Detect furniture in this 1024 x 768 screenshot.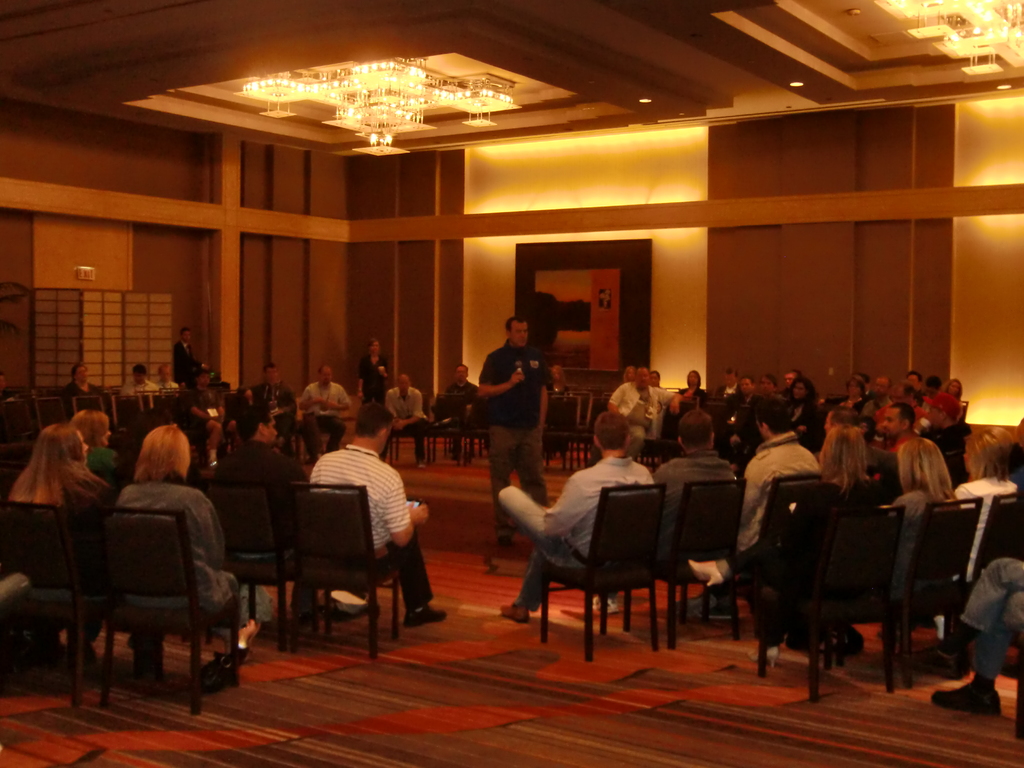
Detection: locate(540, 486, 668, 664).
